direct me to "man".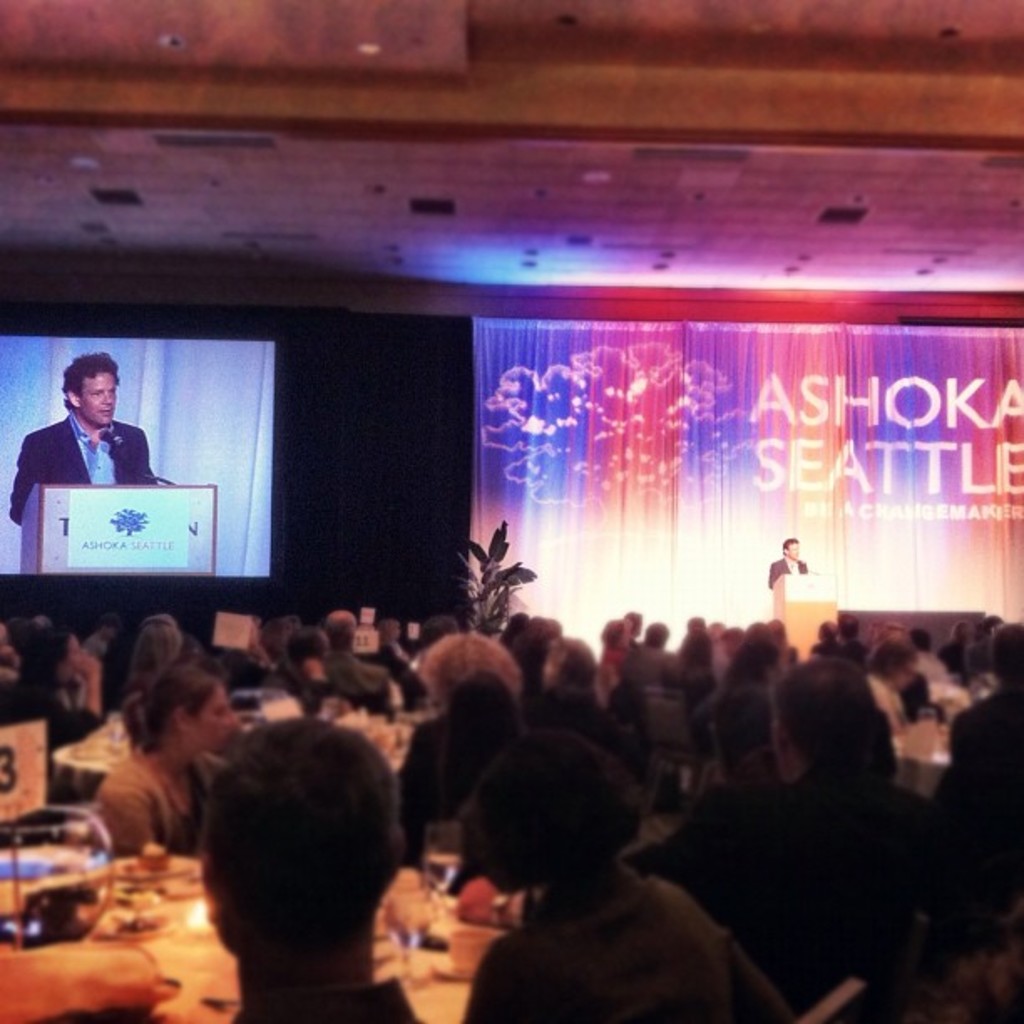
Direction: {"left": 323, "top": 609, "right": 393, "bottom": 714}.
